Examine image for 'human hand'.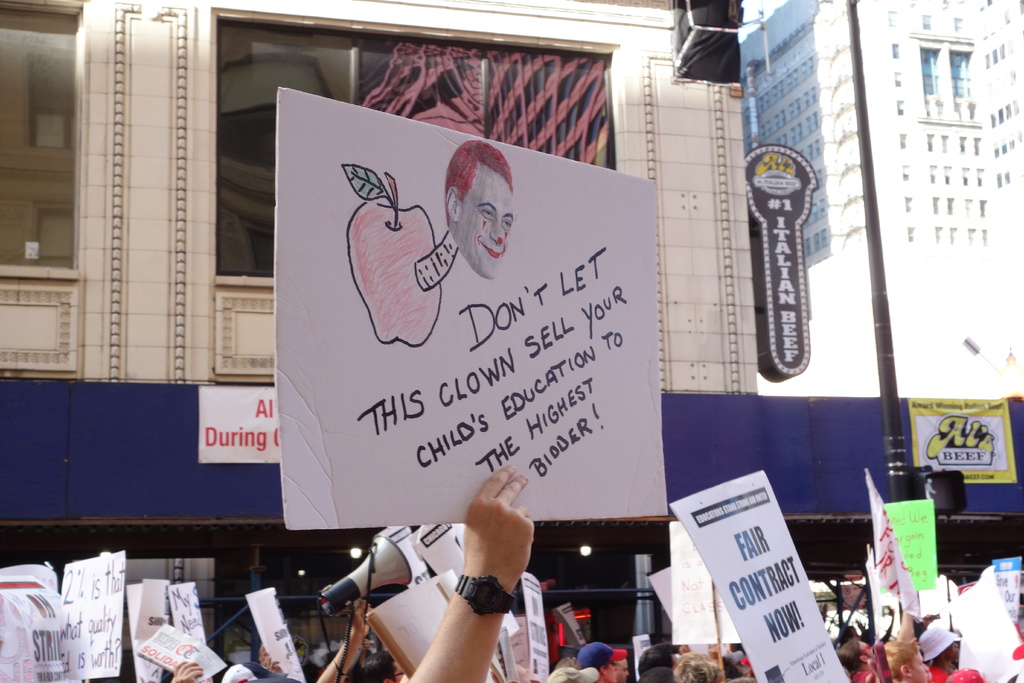
Examination result: Rect(884, 603, 895, 617).
